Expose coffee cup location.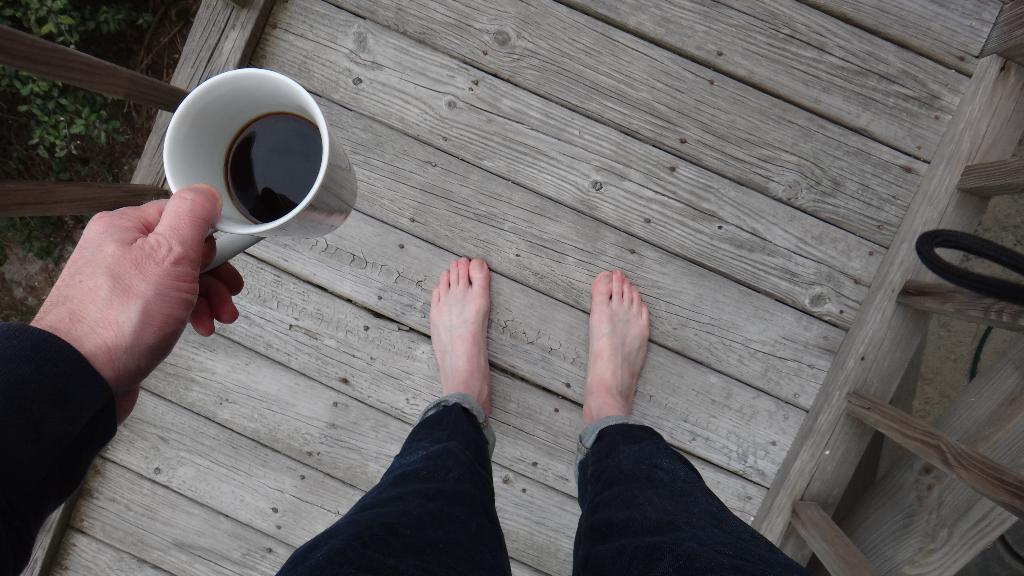
Exposed at locate(168, 67, 360, 269).
